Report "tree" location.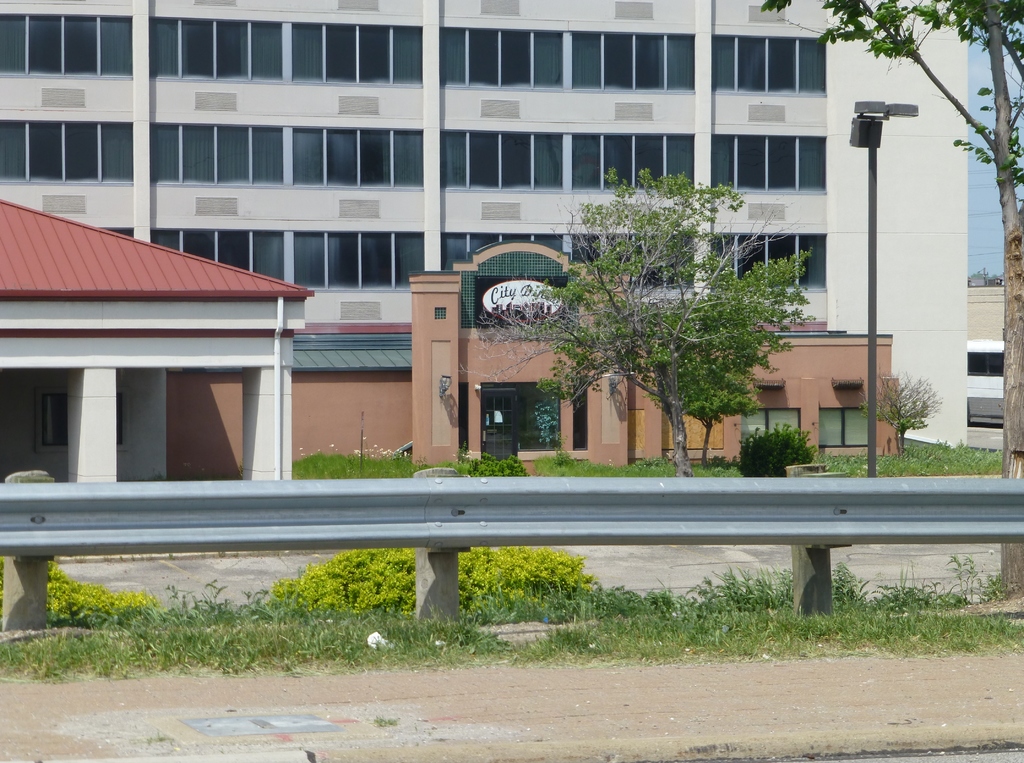
Report: 752 0 1023 485.
